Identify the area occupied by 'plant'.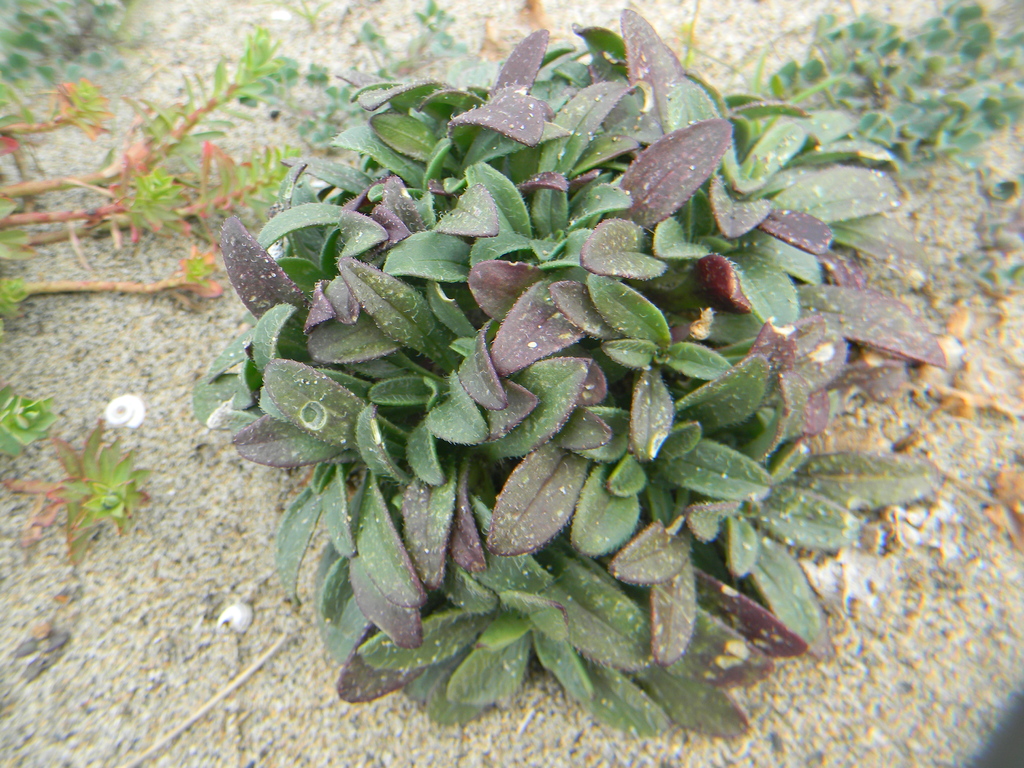
Area: box=[0, 0, 467, 564].
